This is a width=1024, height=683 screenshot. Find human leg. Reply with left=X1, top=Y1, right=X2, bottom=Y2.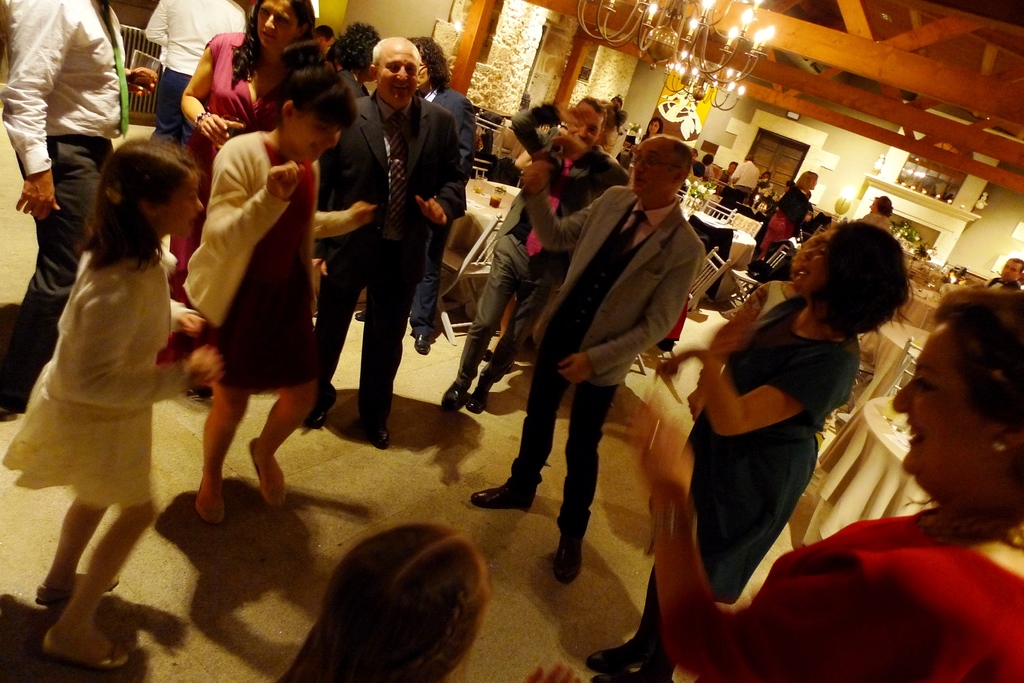
left=206, top=296, right=244, bottom=530.
